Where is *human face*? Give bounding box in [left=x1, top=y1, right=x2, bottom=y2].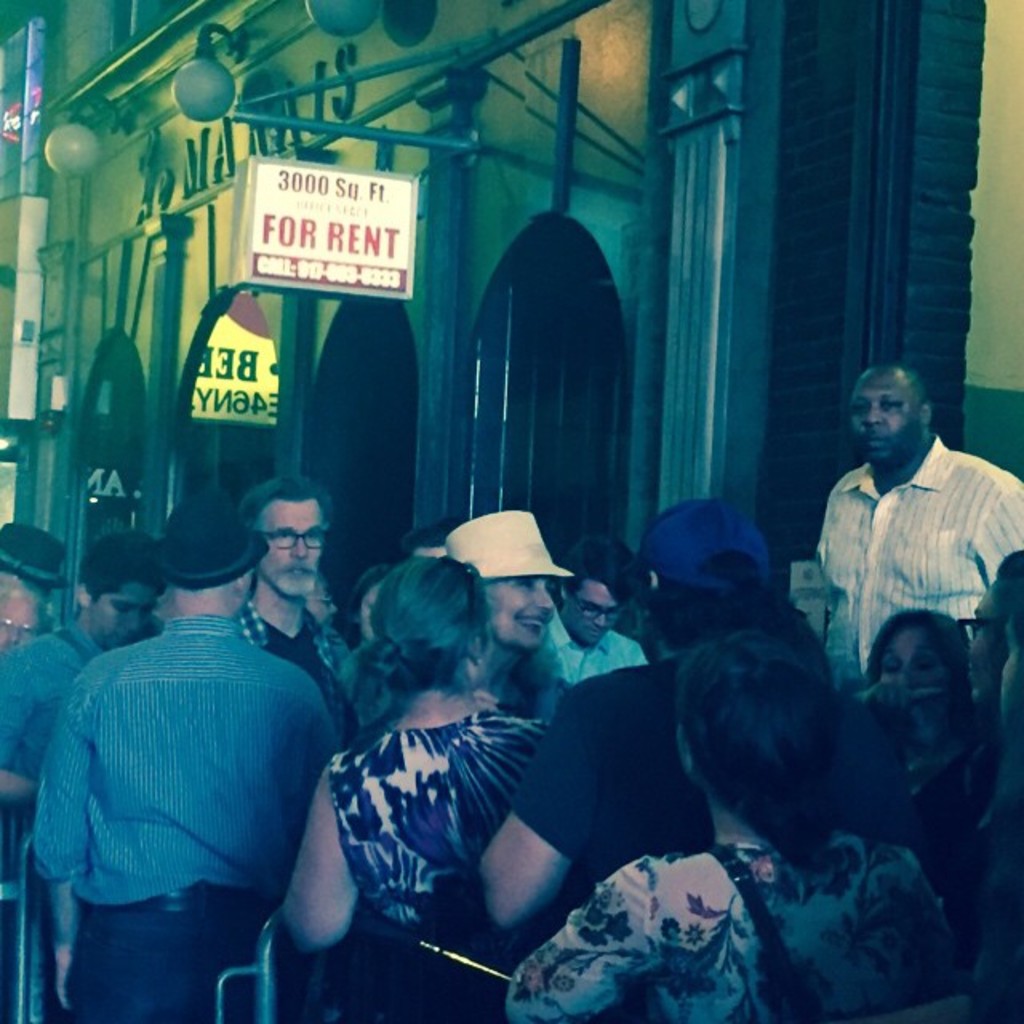
[left=965, top=579, right=1018, bottom=706].
